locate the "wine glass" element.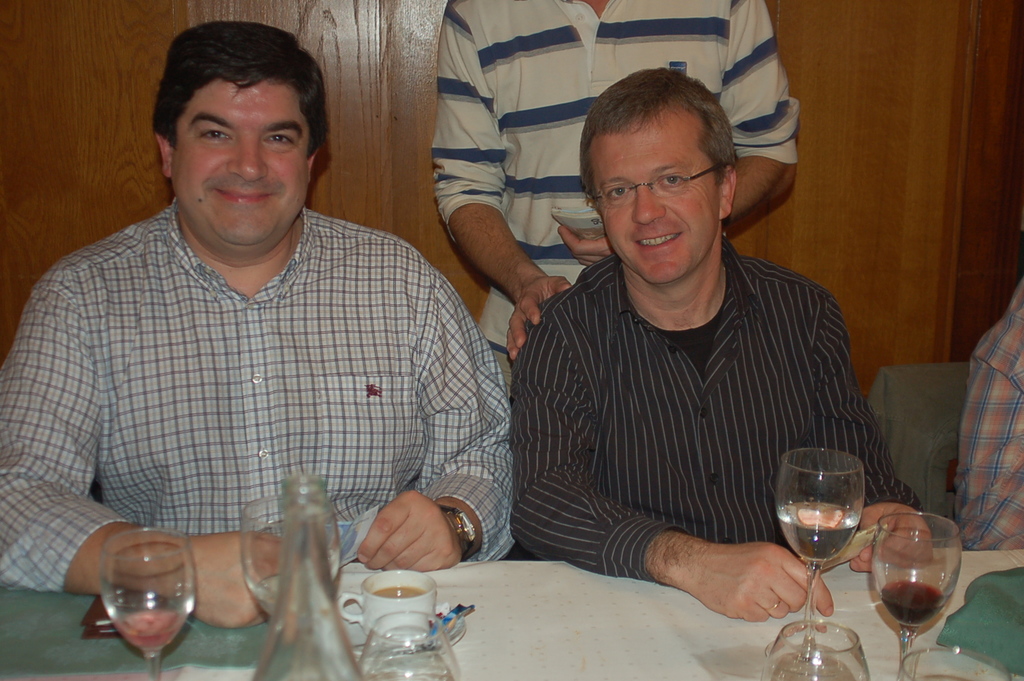
Element bbox: crop(238, 496, 342, 614).
